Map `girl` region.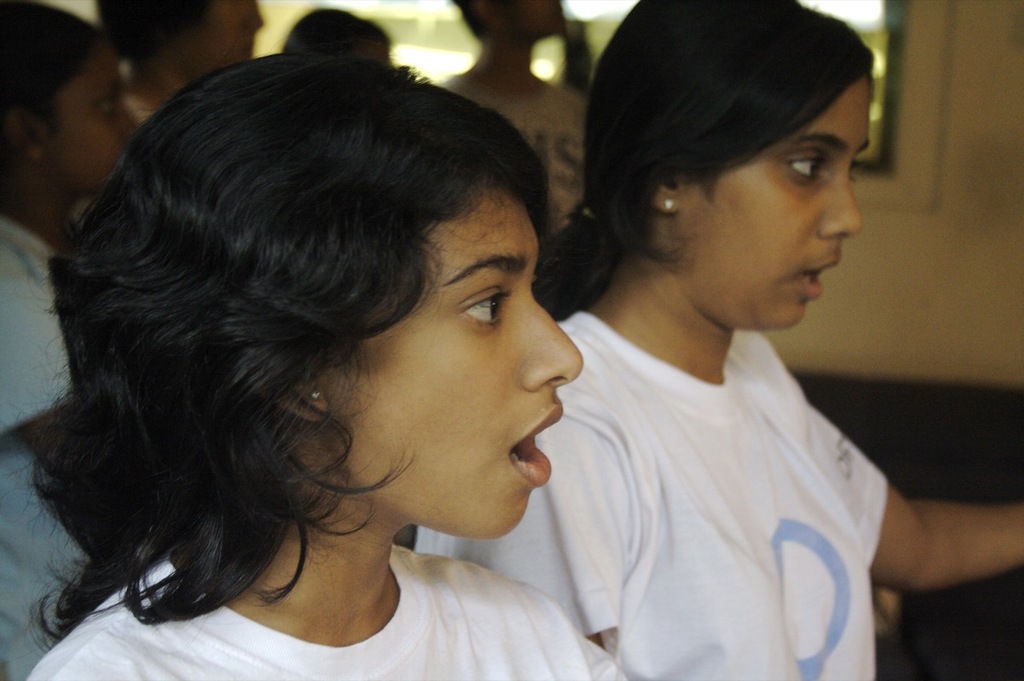
Mapped to 0:0:146:680.
